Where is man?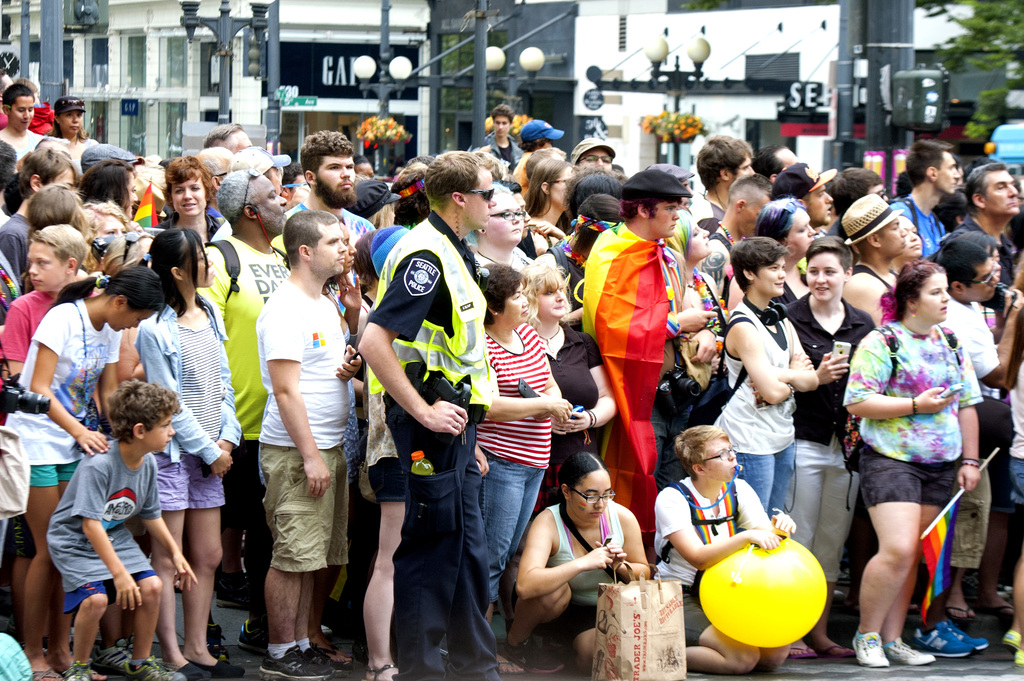
bbox(207, 144, 288, 242).
